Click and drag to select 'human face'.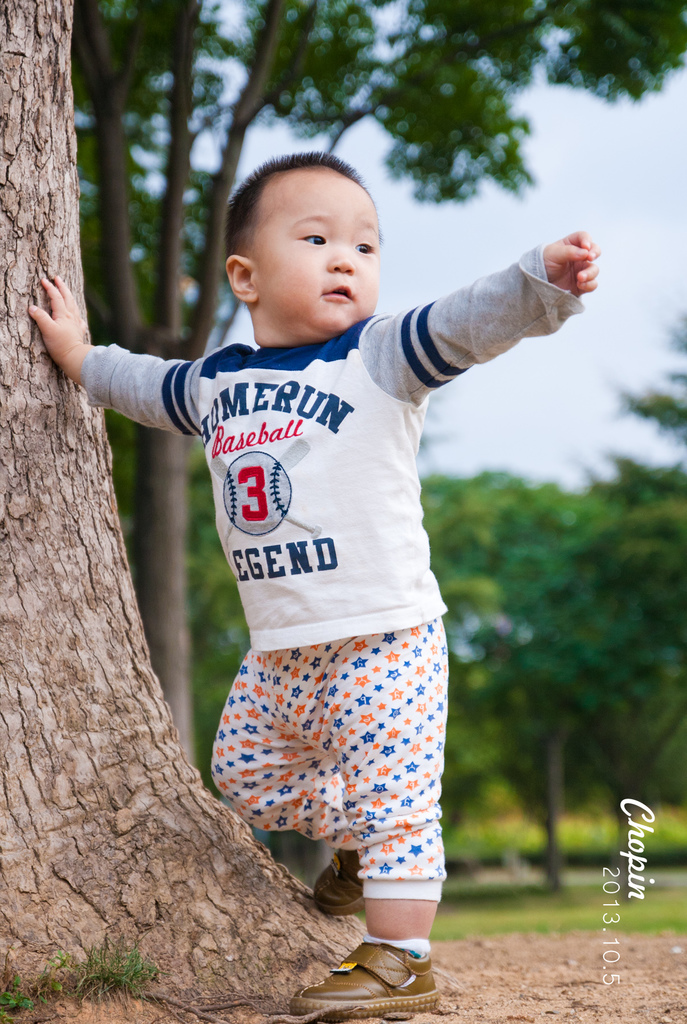
Selection: [left=251, top=170, right=383, bottom=334].
